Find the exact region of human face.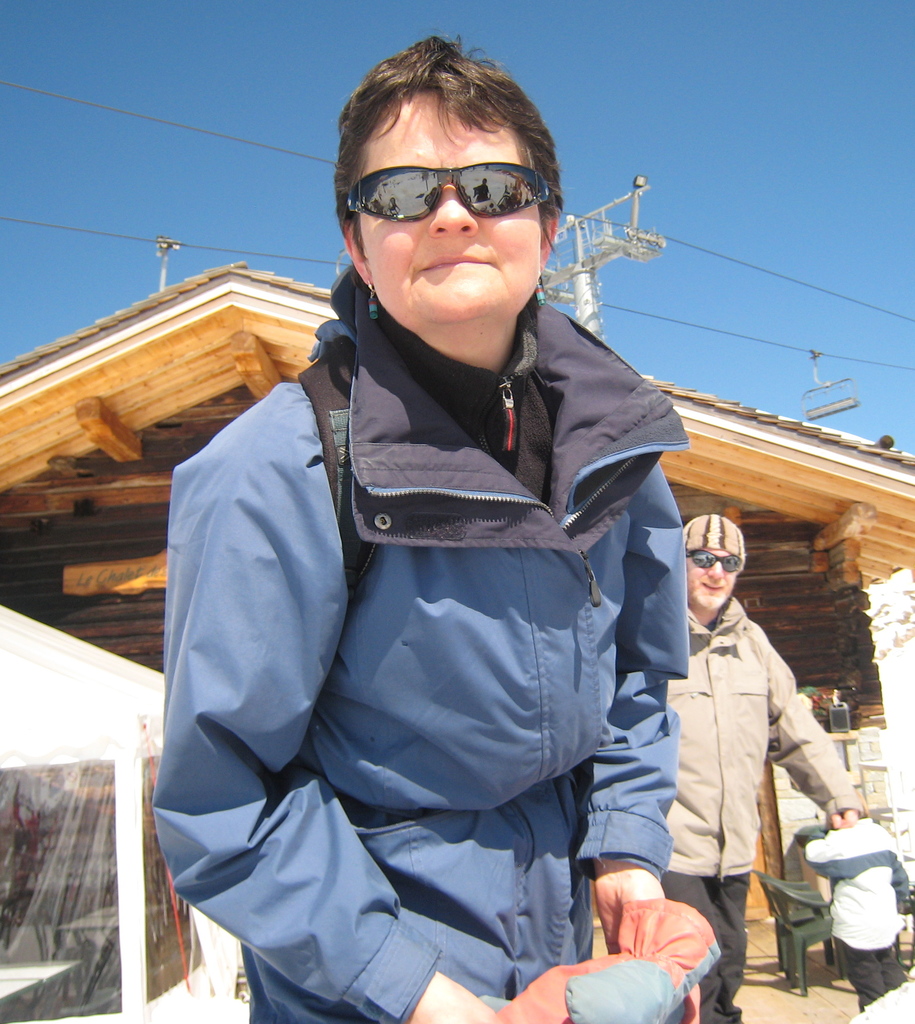
Exact region: locate(361, 95, 543, 326).
